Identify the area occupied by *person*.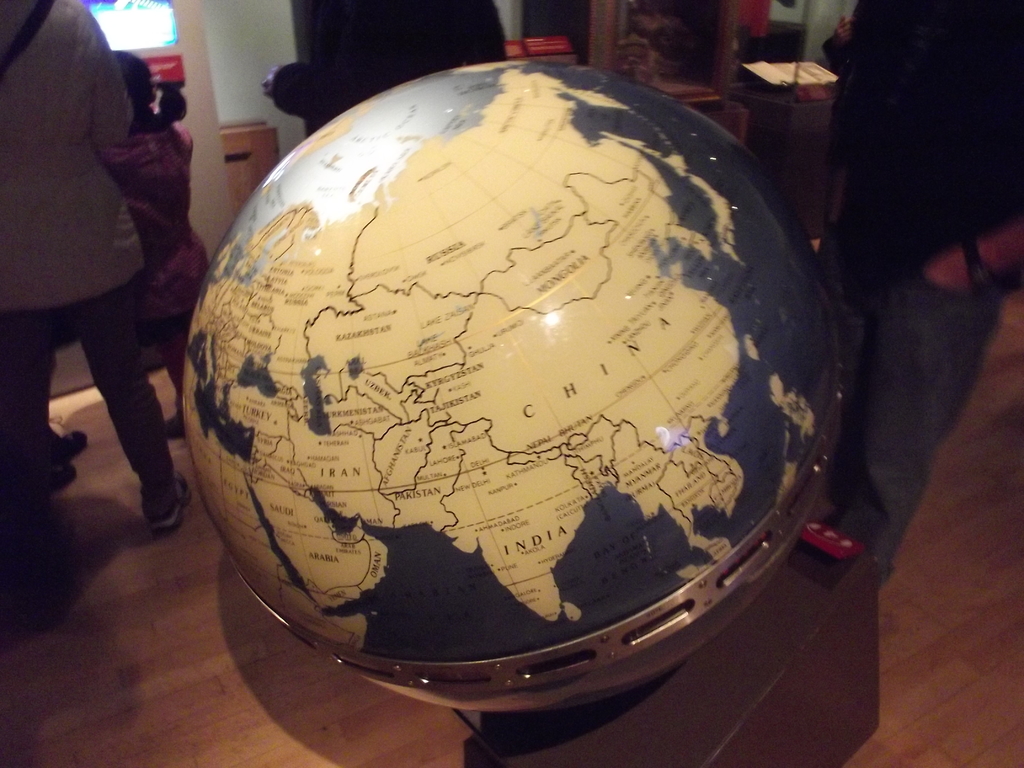
Area: 815, 0, 1023, 582.
